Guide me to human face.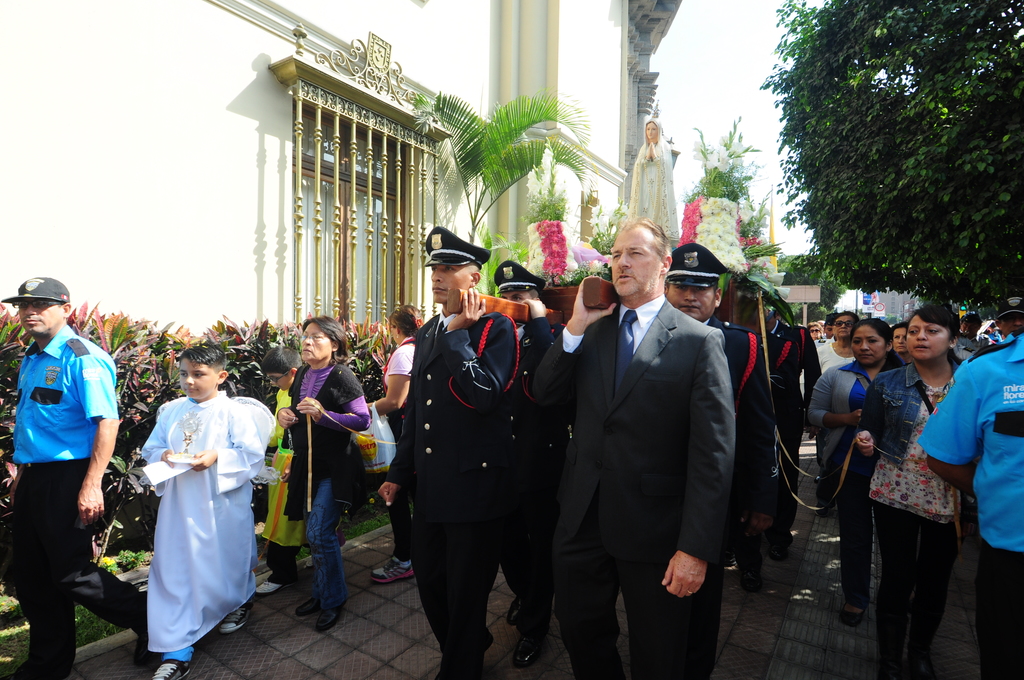
Guidance: box(613, 227, 662, 292).
